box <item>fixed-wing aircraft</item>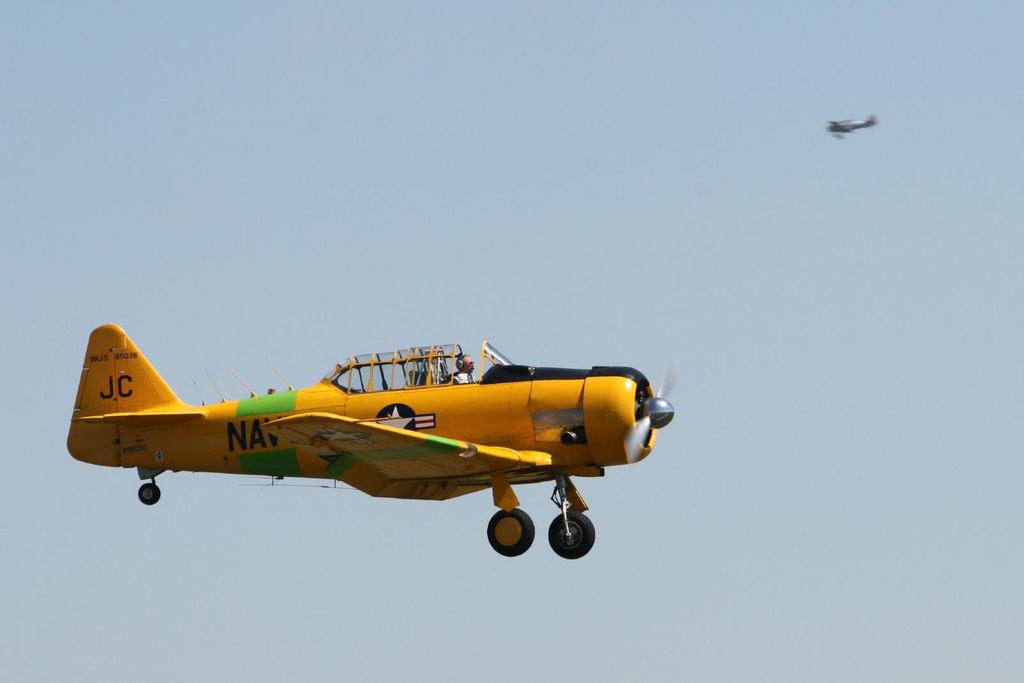
bbox=[828, 111, 878, 141]
